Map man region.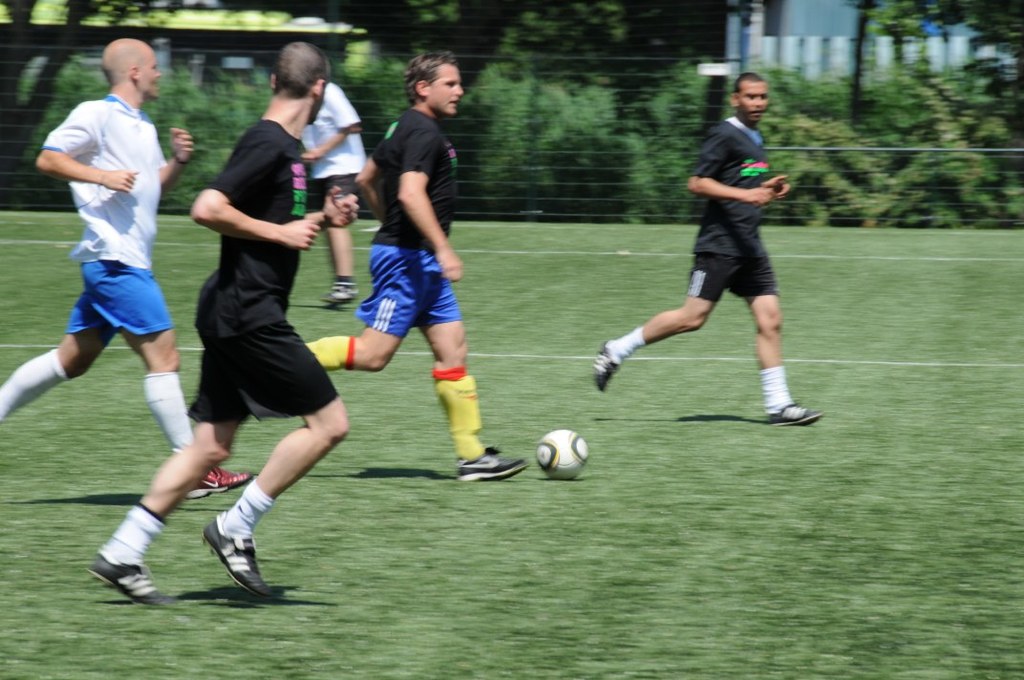
Mapped to bbox=(306, 49, 530, 483).
